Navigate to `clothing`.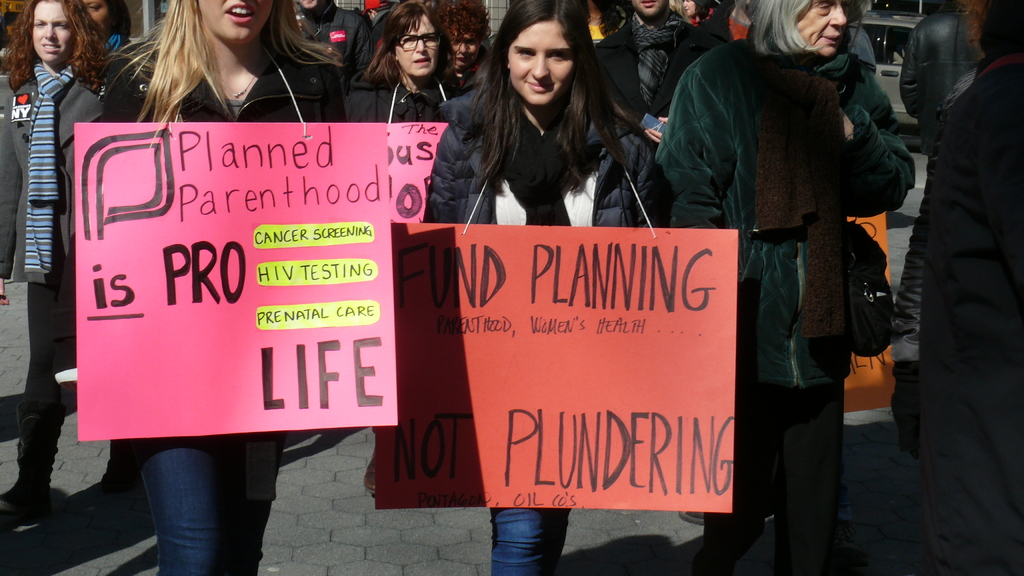
Navigation target: {"left": 97, "top": 29, "right": 345, "bottom": 575}.
